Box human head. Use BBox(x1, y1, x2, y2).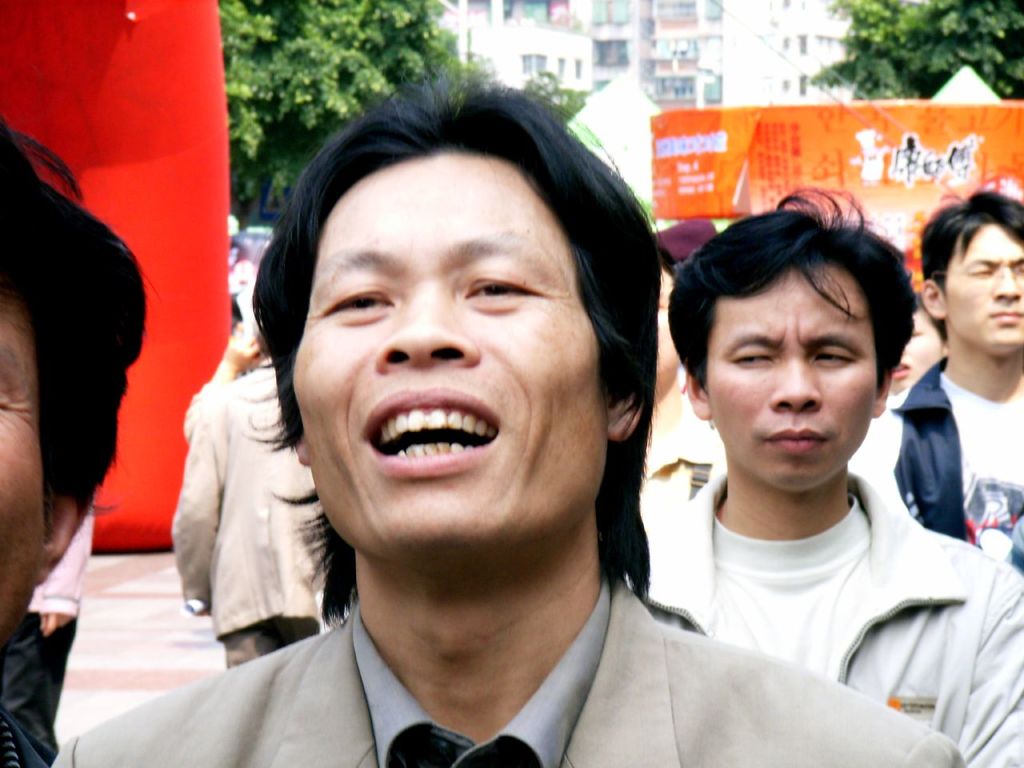
BBox(918, 191, 1023, 358).
